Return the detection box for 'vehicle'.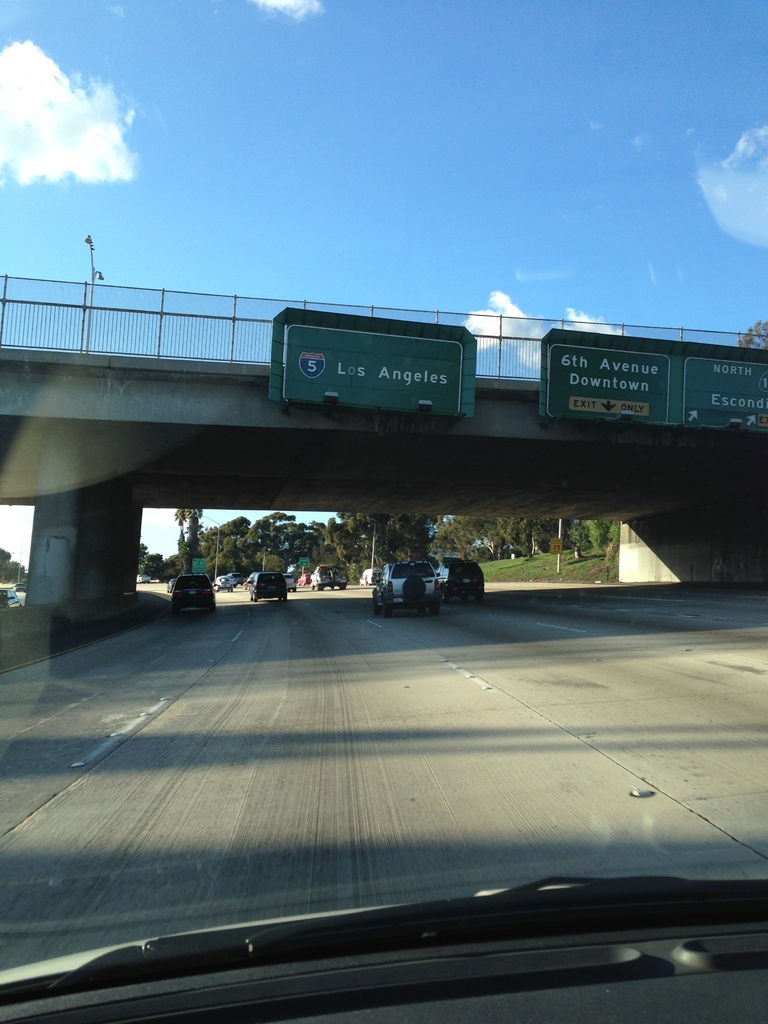
box(173, 568, 217, 609).
